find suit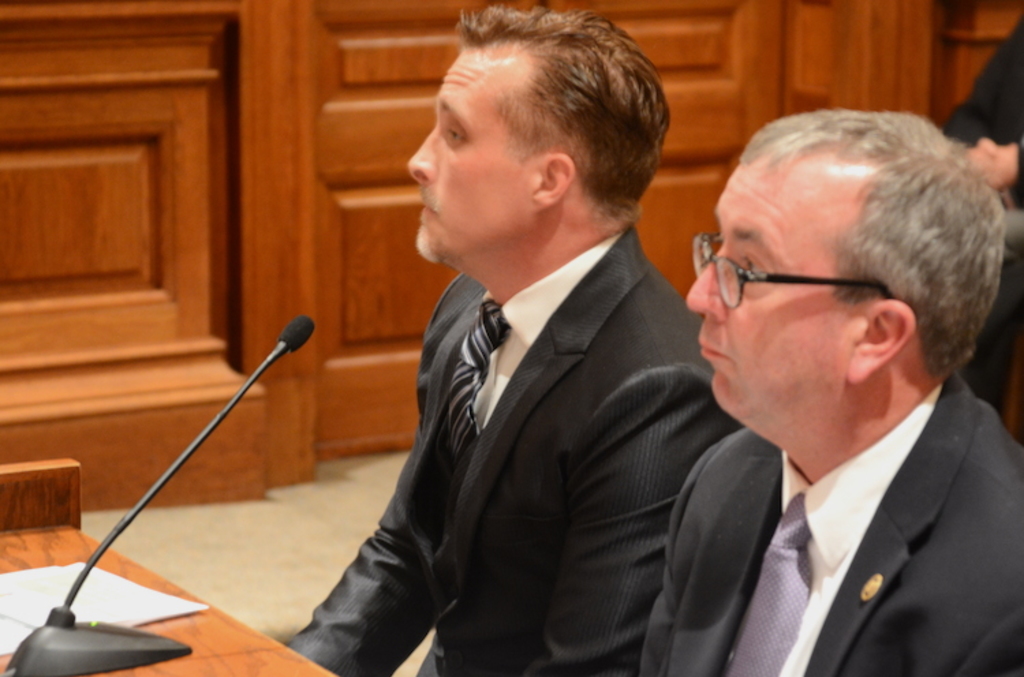
rect(595, 319, 1023, 676)
